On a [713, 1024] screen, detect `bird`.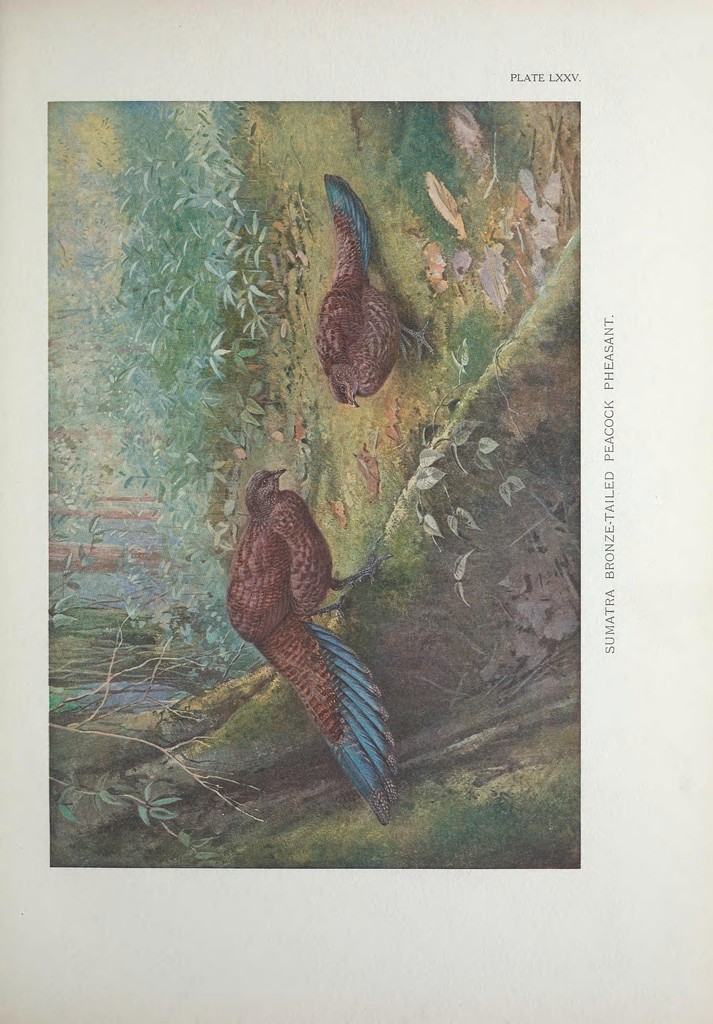
224 461 403 839.
